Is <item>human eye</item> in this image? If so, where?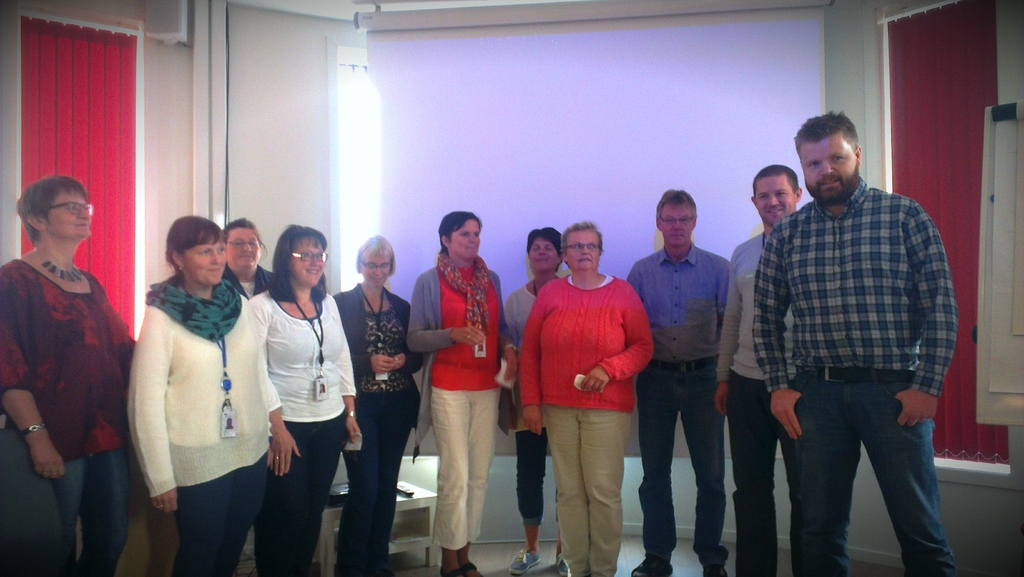
Yes, at left=366, top=261, right=374, bottom=268.
